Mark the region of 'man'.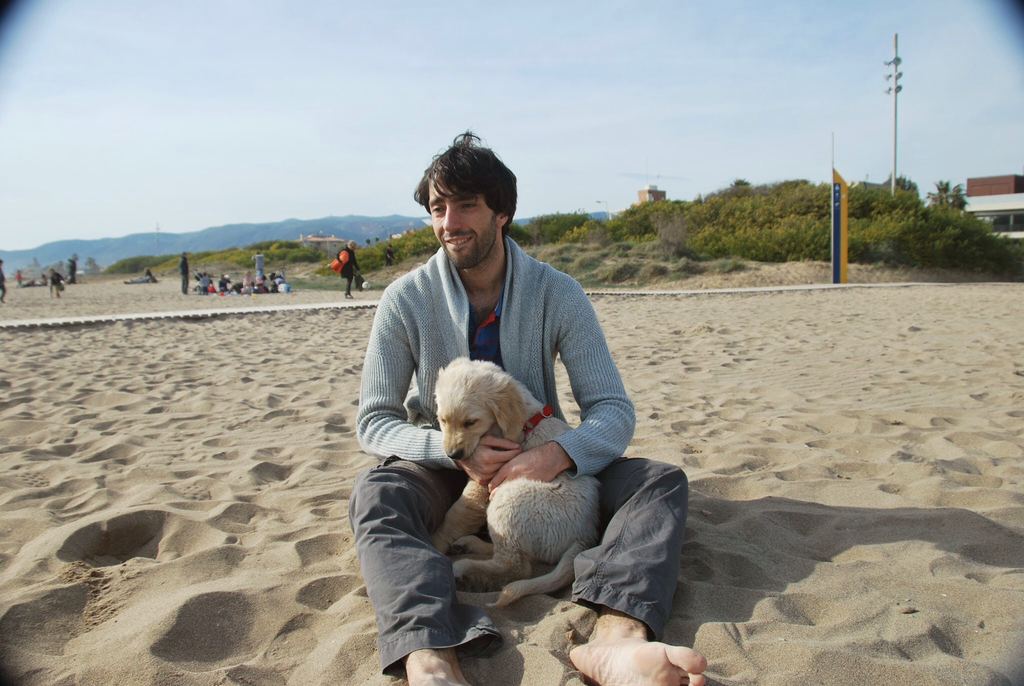
Region: <bbox>334, 240, 362, 300</bbox>.
